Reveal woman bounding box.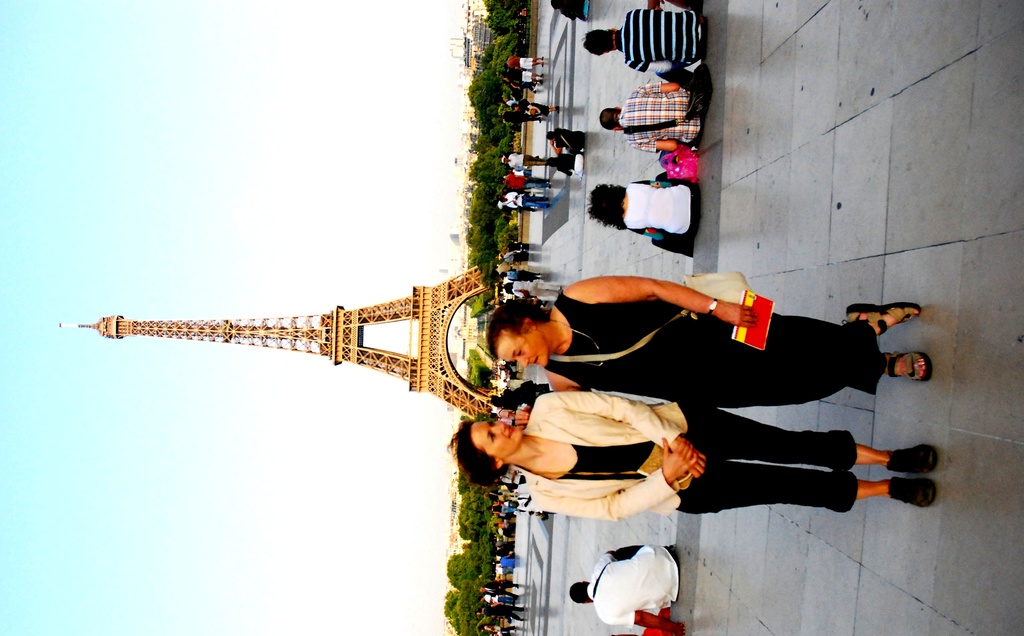
Revealed: 452,383,938,511.
